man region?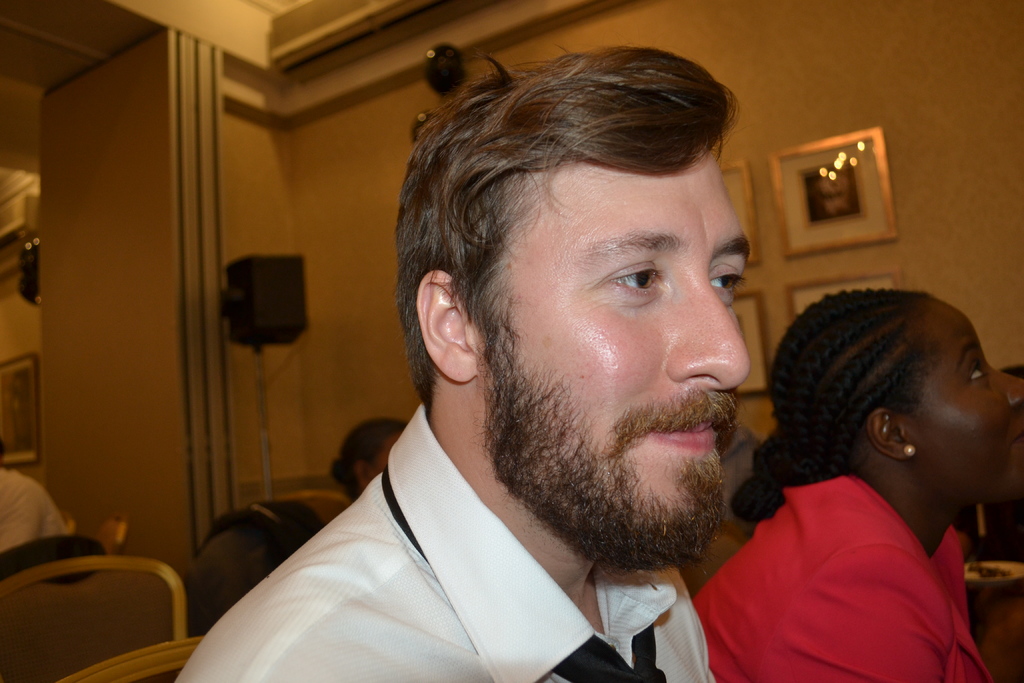
x1=164, y1=42, x2=756, y2=682
